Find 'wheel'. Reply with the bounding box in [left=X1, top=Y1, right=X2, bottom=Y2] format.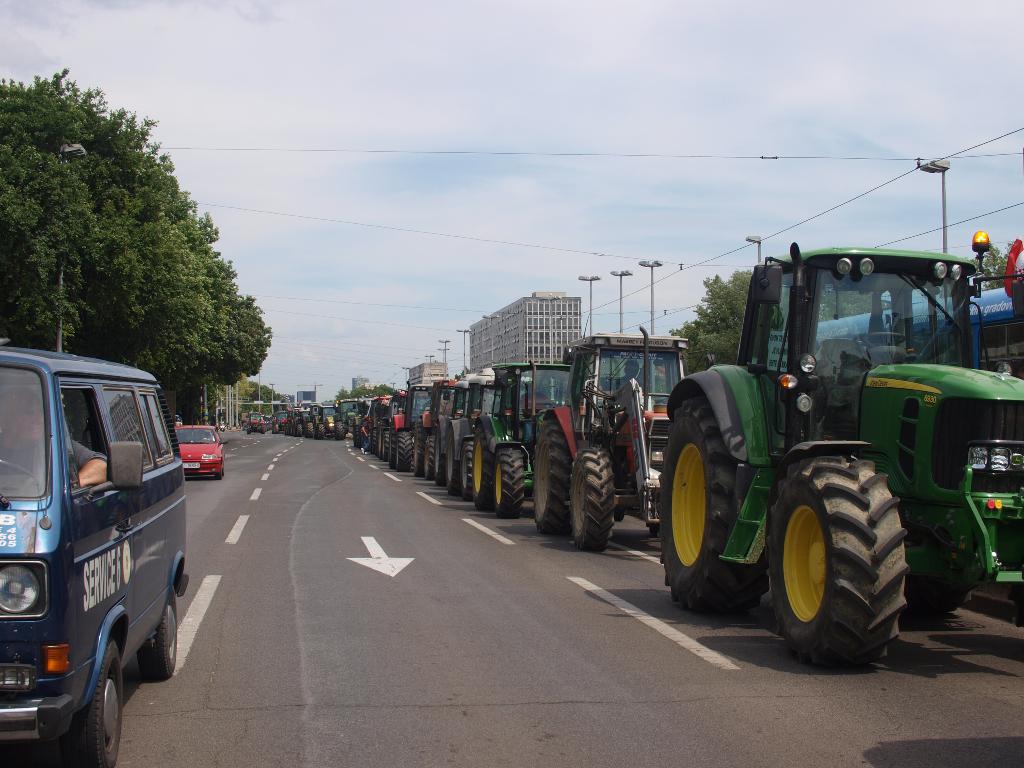
[left=467, top=430, right=492, bottom=503].
